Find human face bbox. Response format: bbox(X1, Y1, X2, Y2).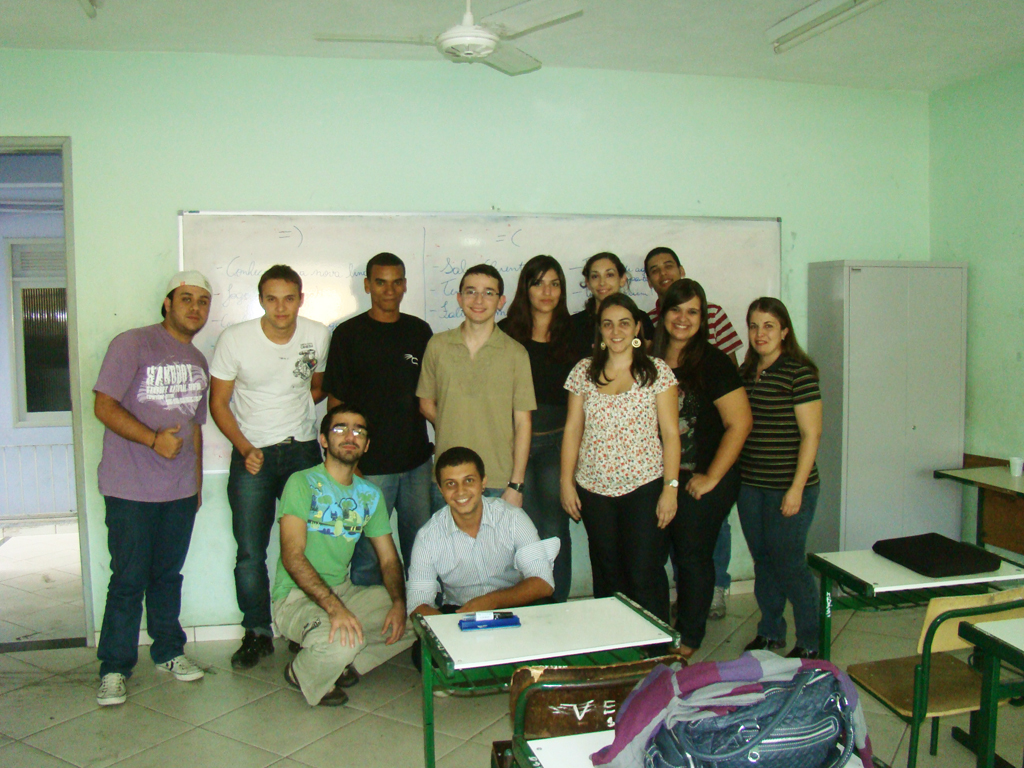
bbox(332, 414, 371, 454).
